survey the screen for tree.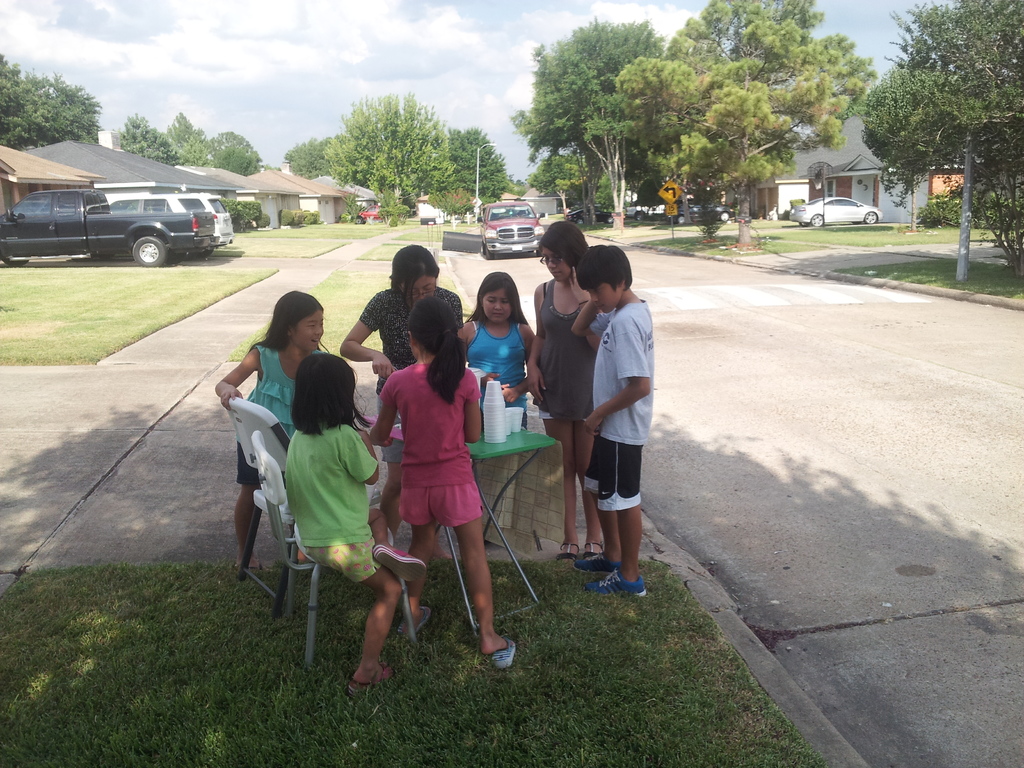
Survey found: {"left": 163, "top": 108, "right": 214, "bottom": 162}.
